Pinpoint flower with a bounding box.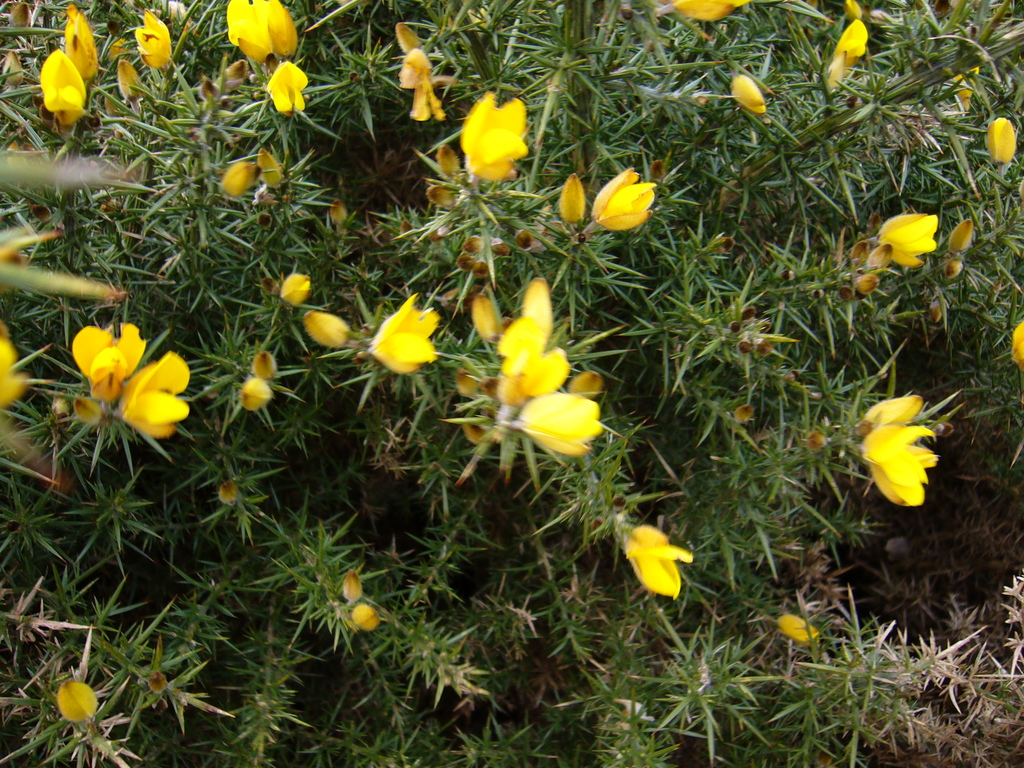
[825,17,867,95].
